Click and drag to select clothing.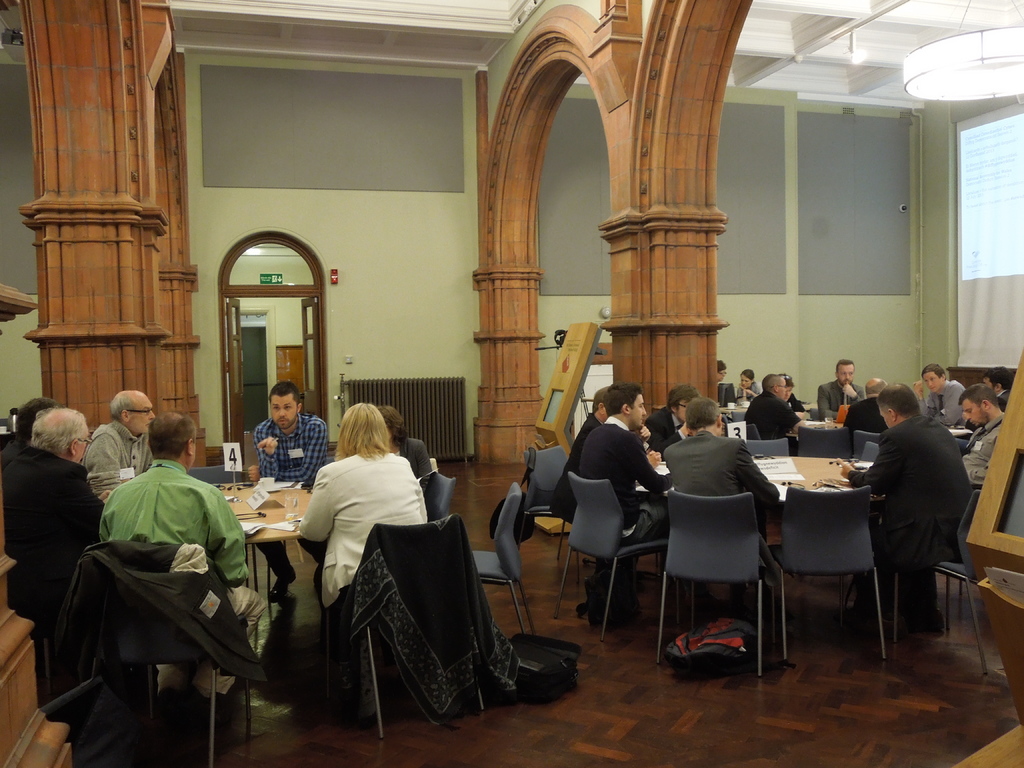
Selection: (846,400,890,437).
